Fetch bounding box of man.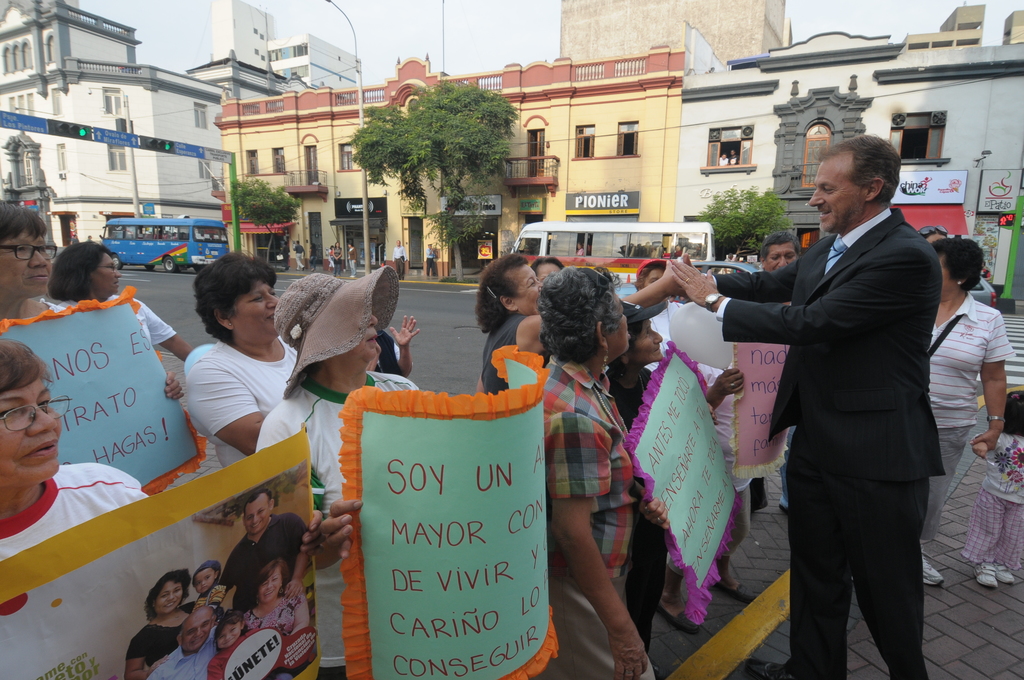
Bbox: (x1=292, y1=239, x2=304, y2=271).
